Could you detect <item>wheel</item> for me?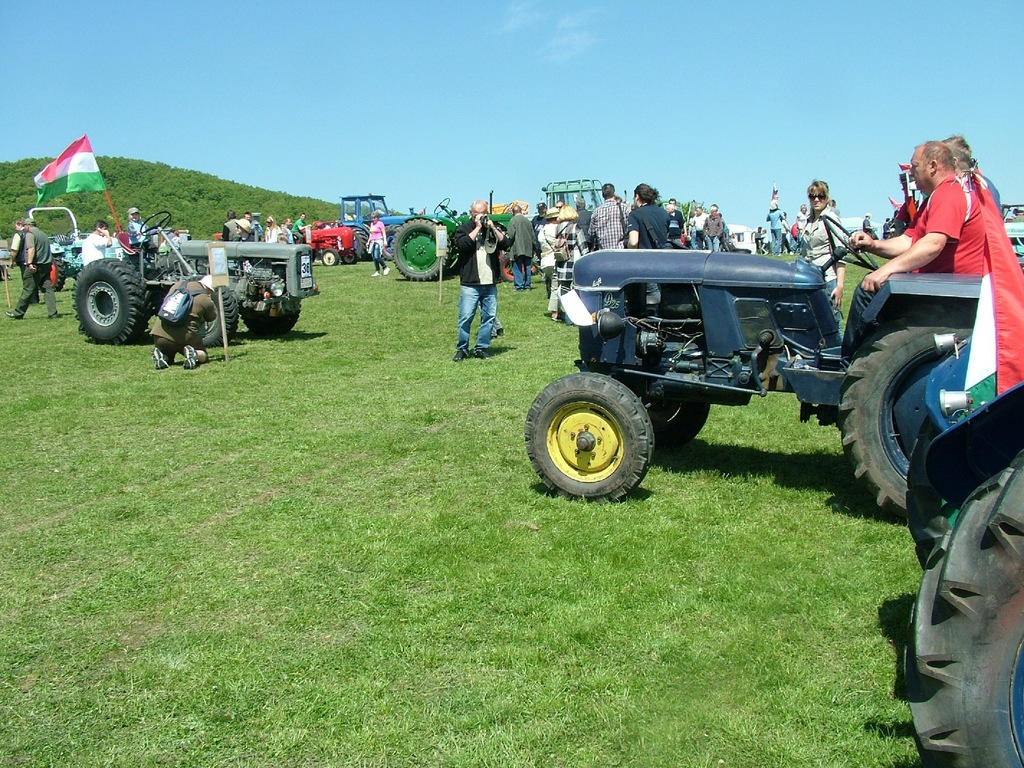
Detection result: bbox=[70, 254, 159, 346].
